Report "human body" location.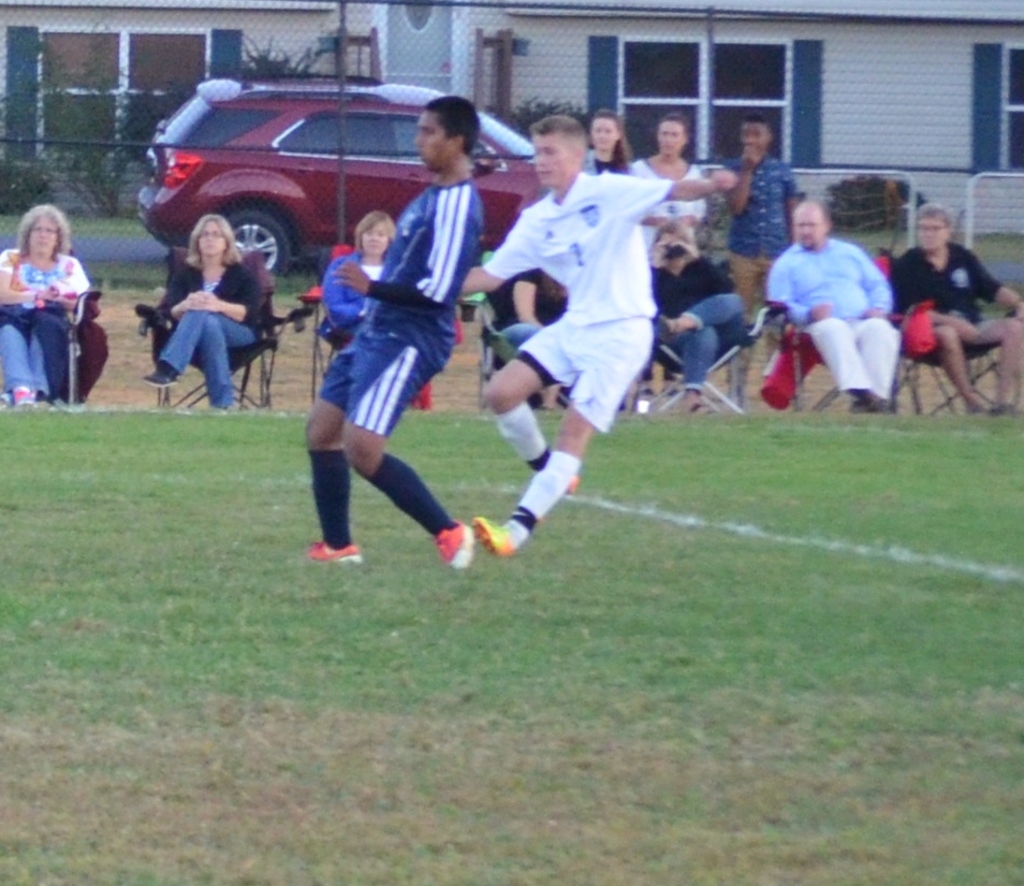
Report: locate(287, 171, 488, 576).
